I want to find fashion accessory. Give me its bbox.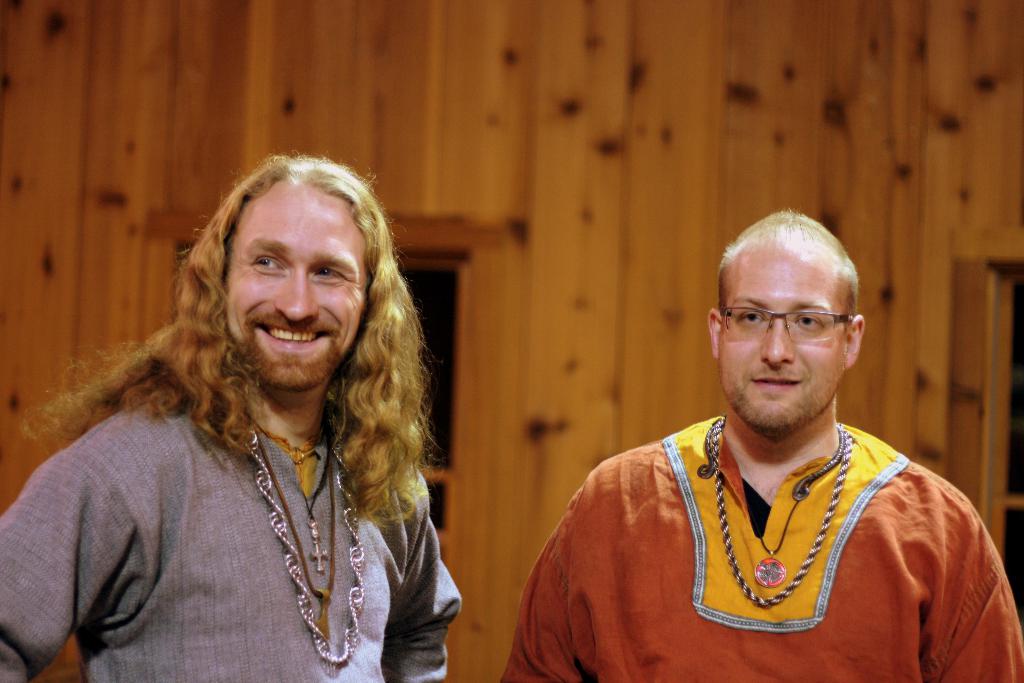
bbox(257, 433, 335, 641).
